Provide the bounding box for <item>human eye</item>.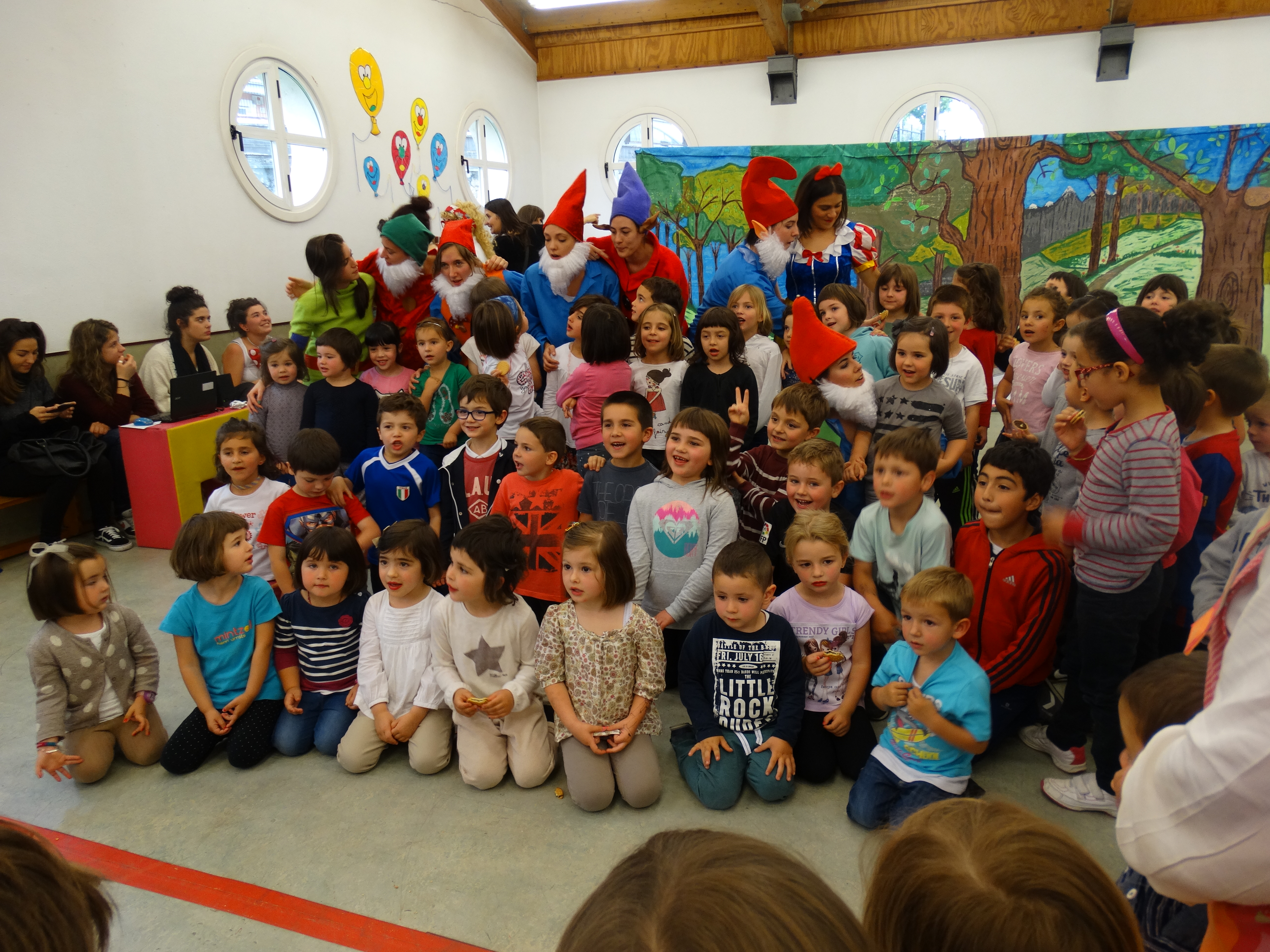
locate(233, 77, 236, 79).
